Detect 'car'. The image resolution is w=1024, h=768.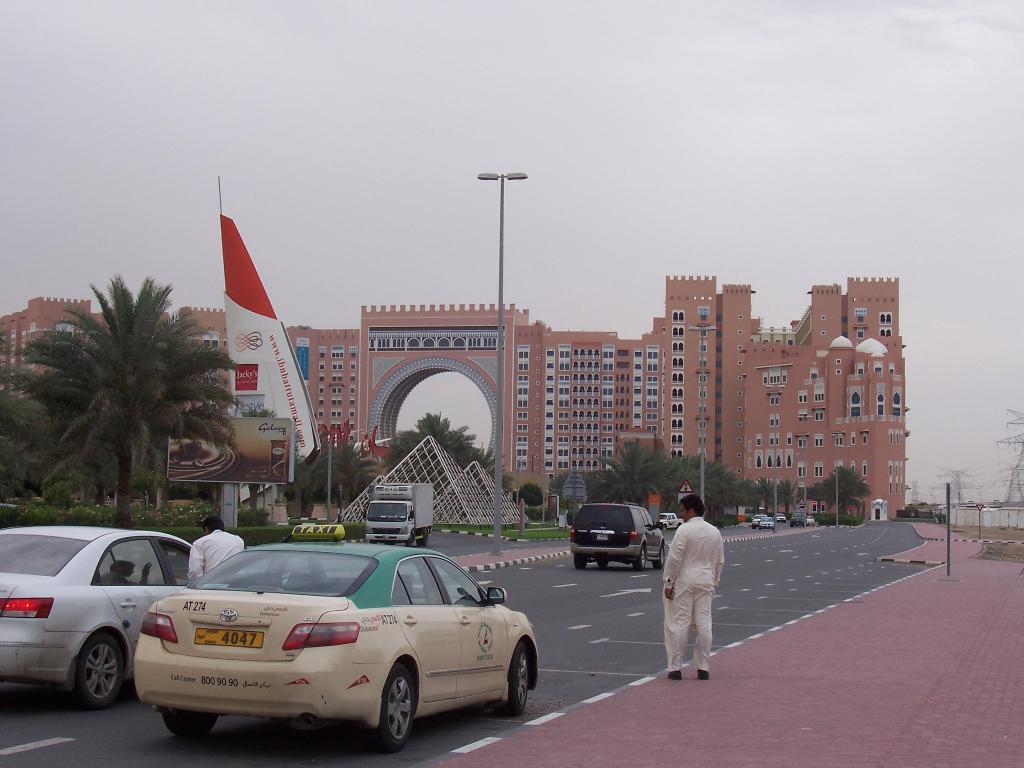
box=[573, 500, 664, 573].
